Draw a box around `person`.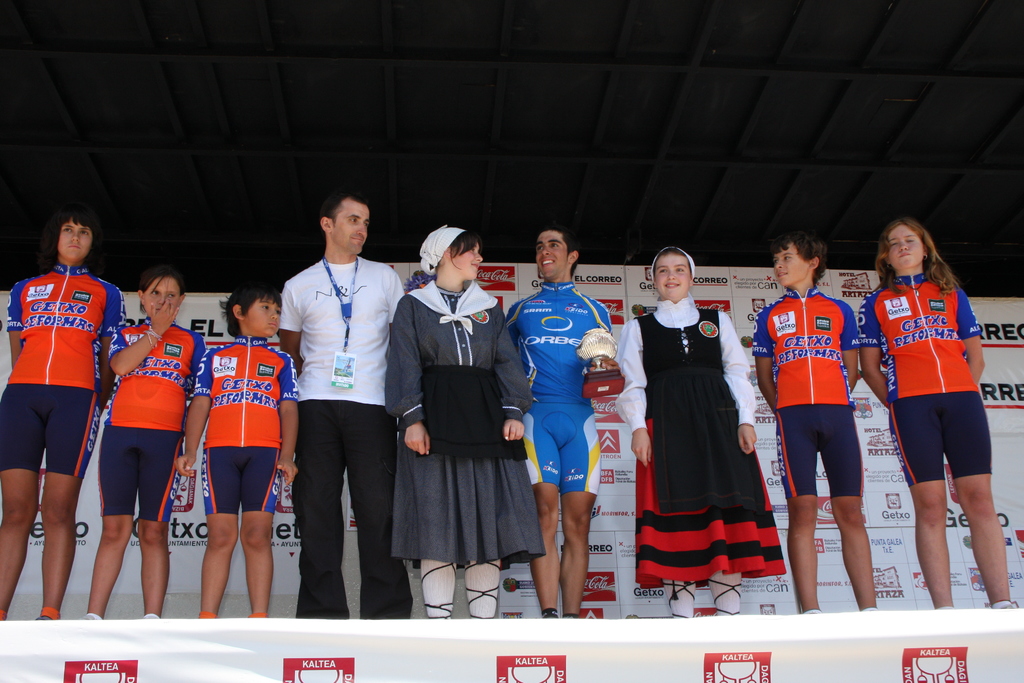
locate(775, 238, 886, 606).
